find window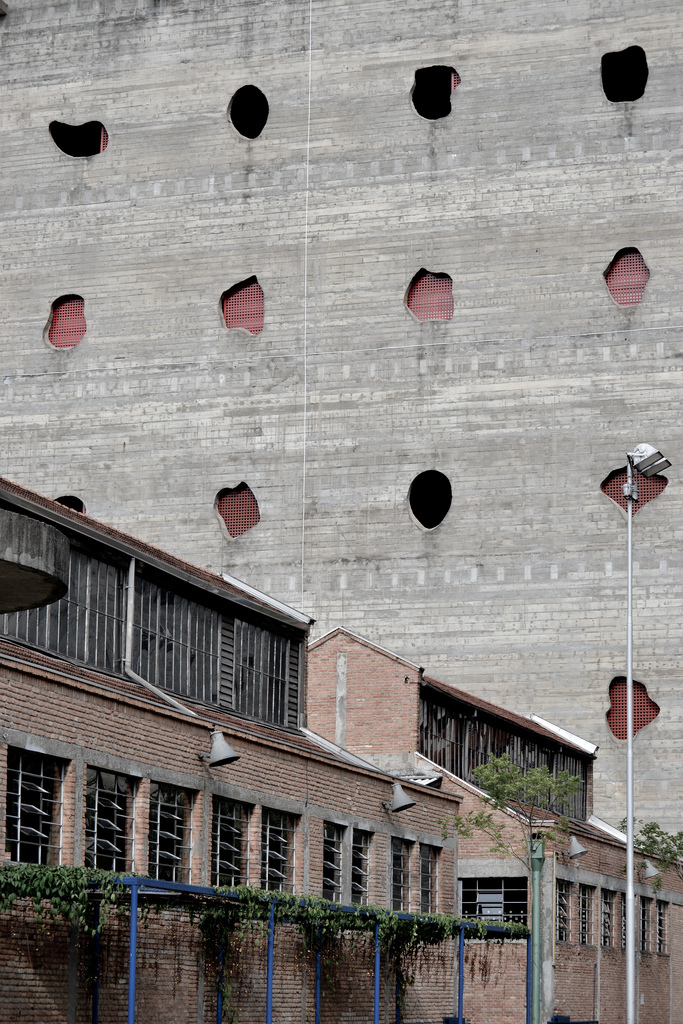
bbox=(577, 891, 597, 948)
